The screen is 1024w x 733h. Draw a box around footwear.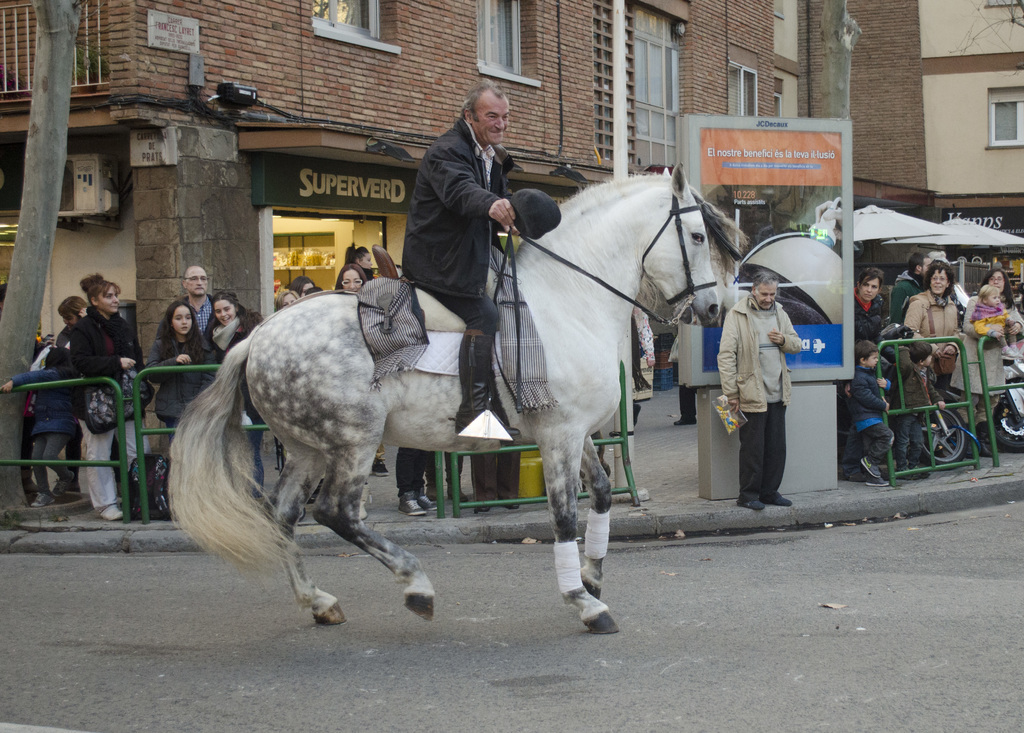
bbox=[447, 474, 468, 504].
